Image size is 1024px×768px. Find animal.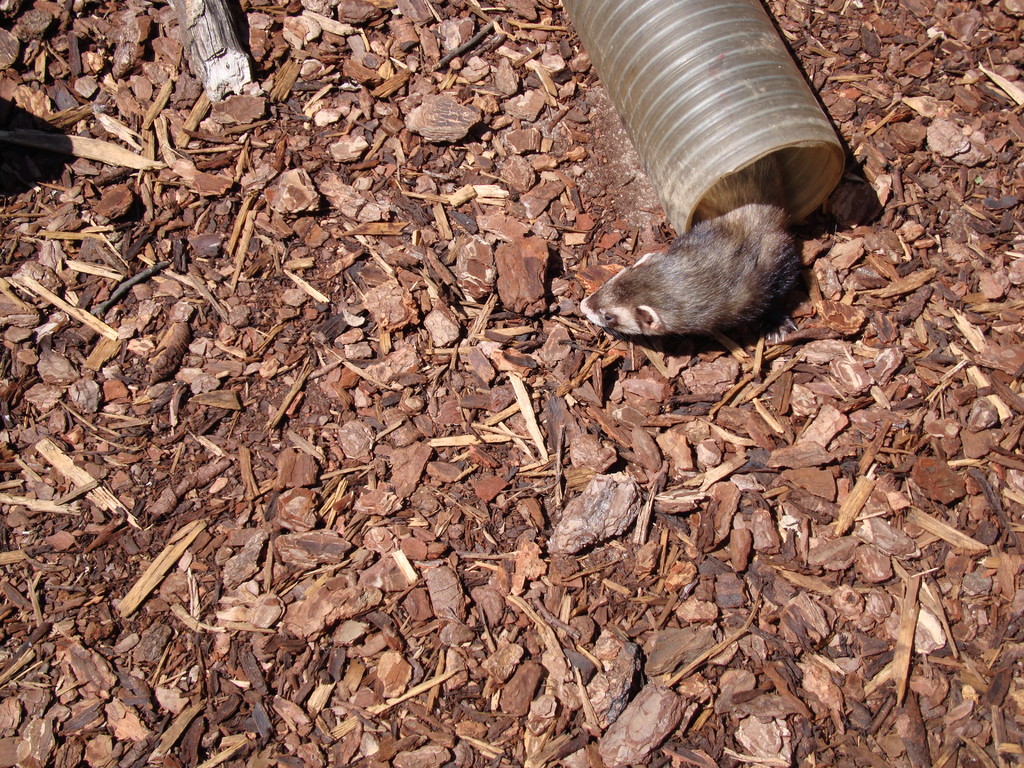
region(579, 171, 804, 340).
